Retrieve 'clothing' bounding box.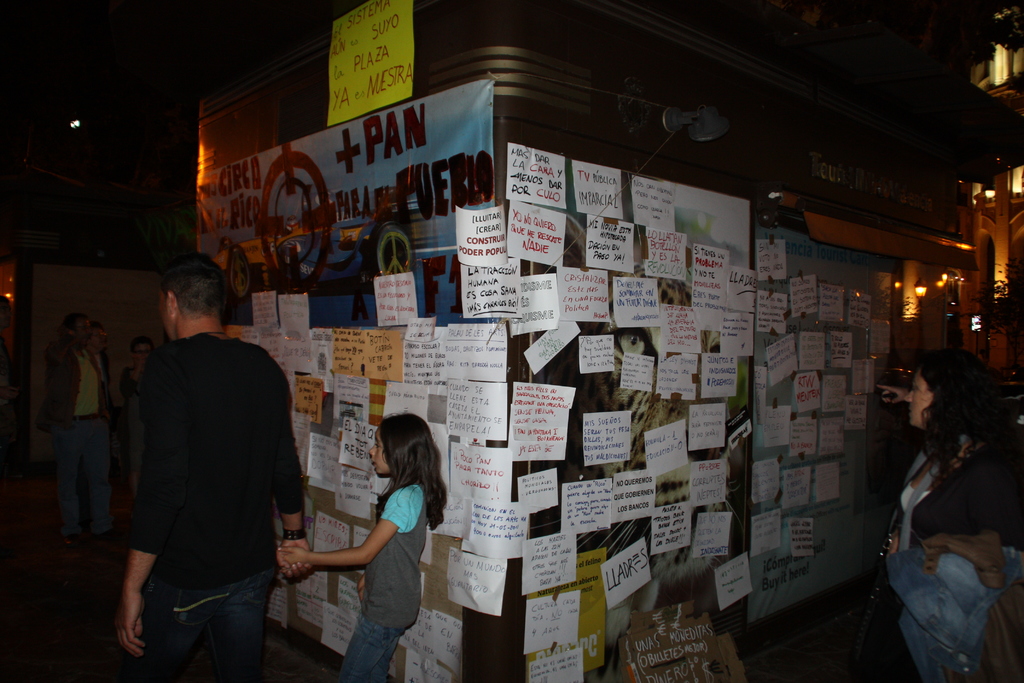
Bounding box: [x1=122, y1=366, x2=139, y2=472].
